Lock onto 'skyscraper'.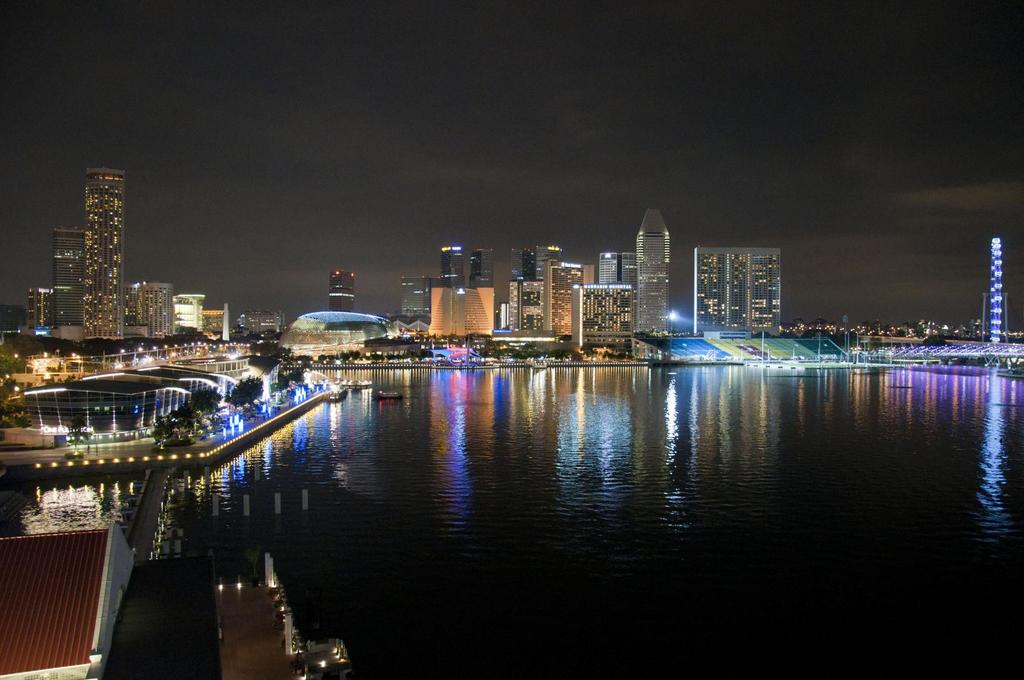
Locked: (left=324, top=266, right=351, bottom=319).
